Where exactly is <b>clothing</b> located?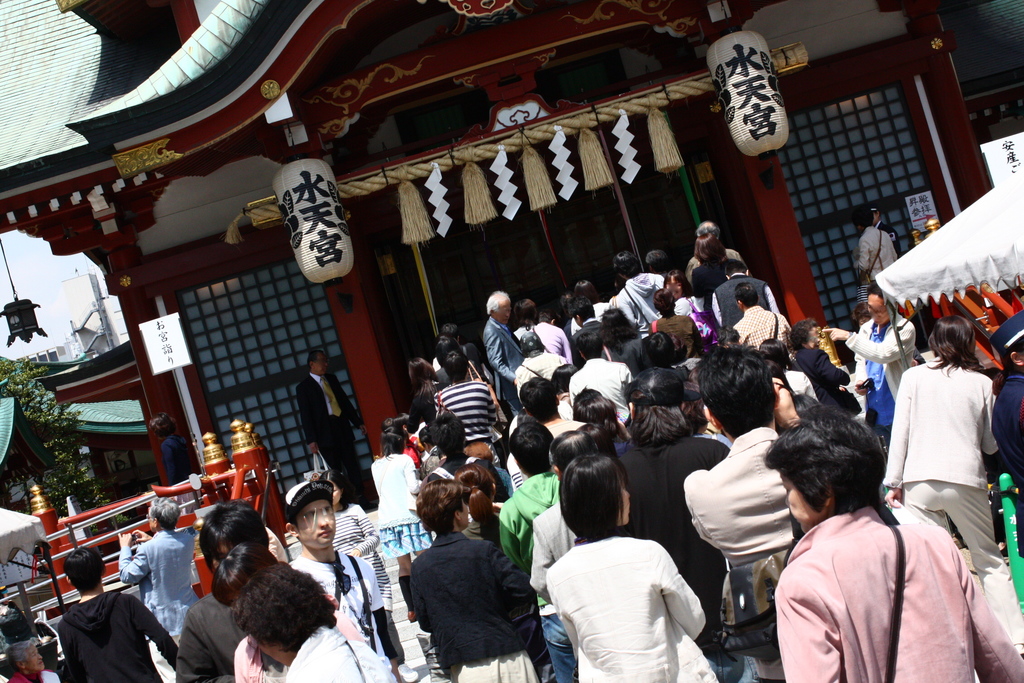
Its bounding box is bbox=(526, 317, 576, 372).
